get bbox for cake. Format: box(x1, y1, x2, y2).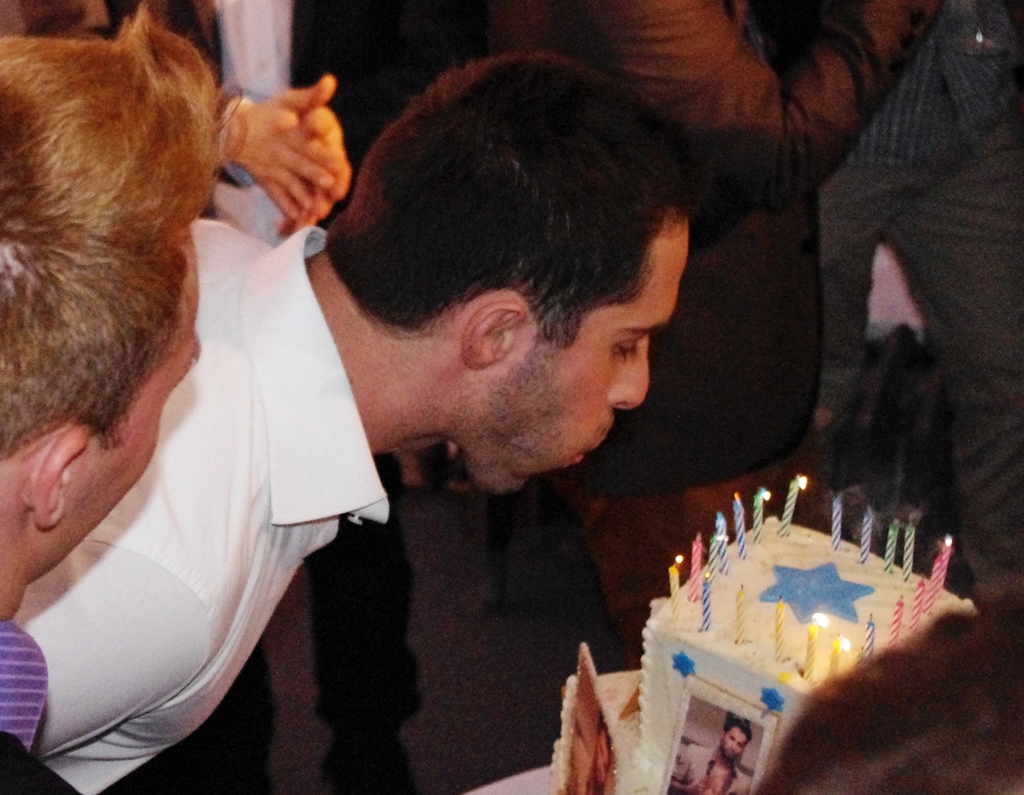
box(628, 513, 978, 794).
